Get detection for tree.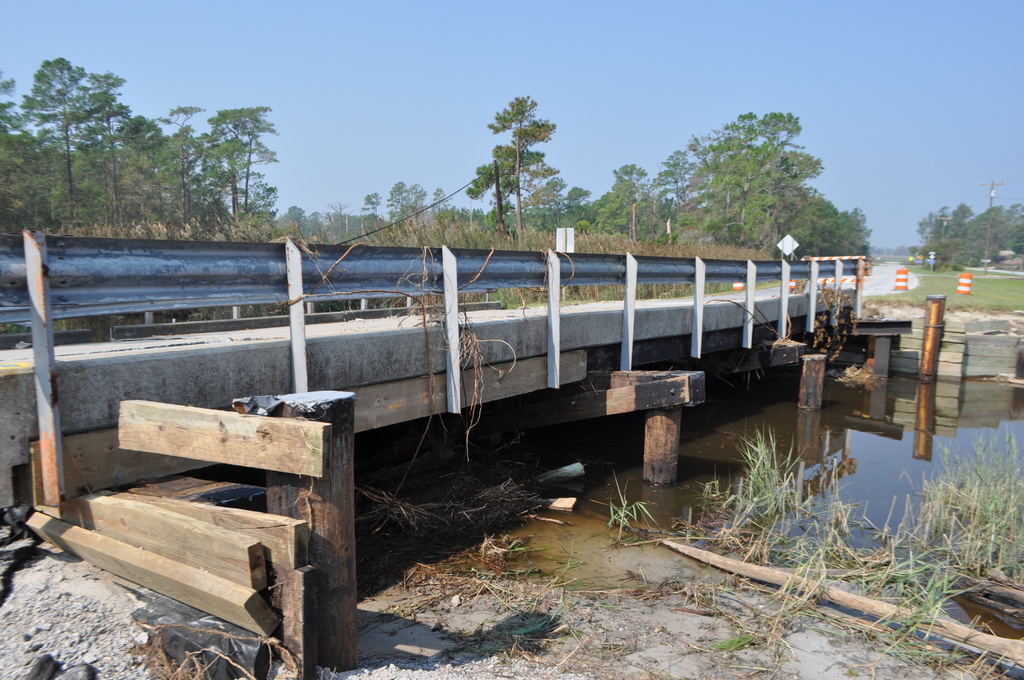
Detection: bbox=[204, 97, 278, 216].
